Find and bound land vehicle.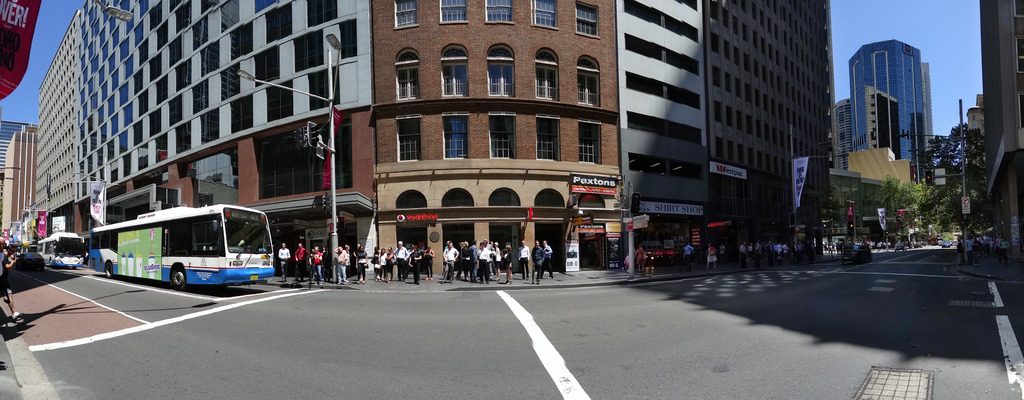
Bound: pyautogui.locateOnScreen(37, 230, 79, 264).
